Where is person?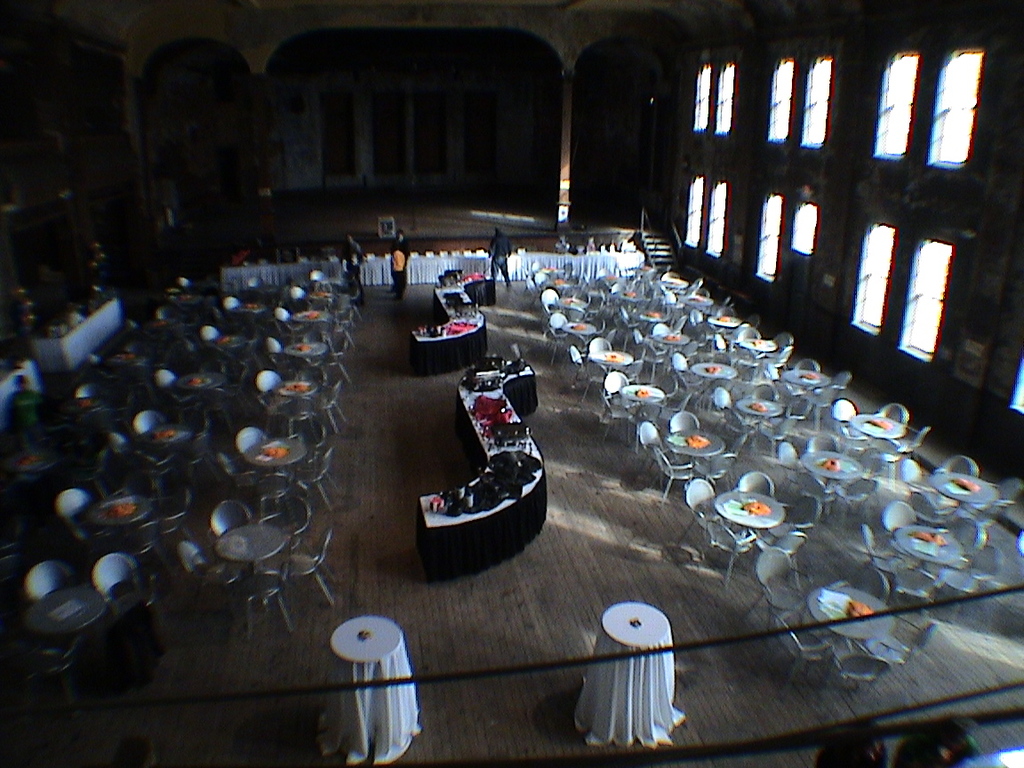
486,219,516,293.
